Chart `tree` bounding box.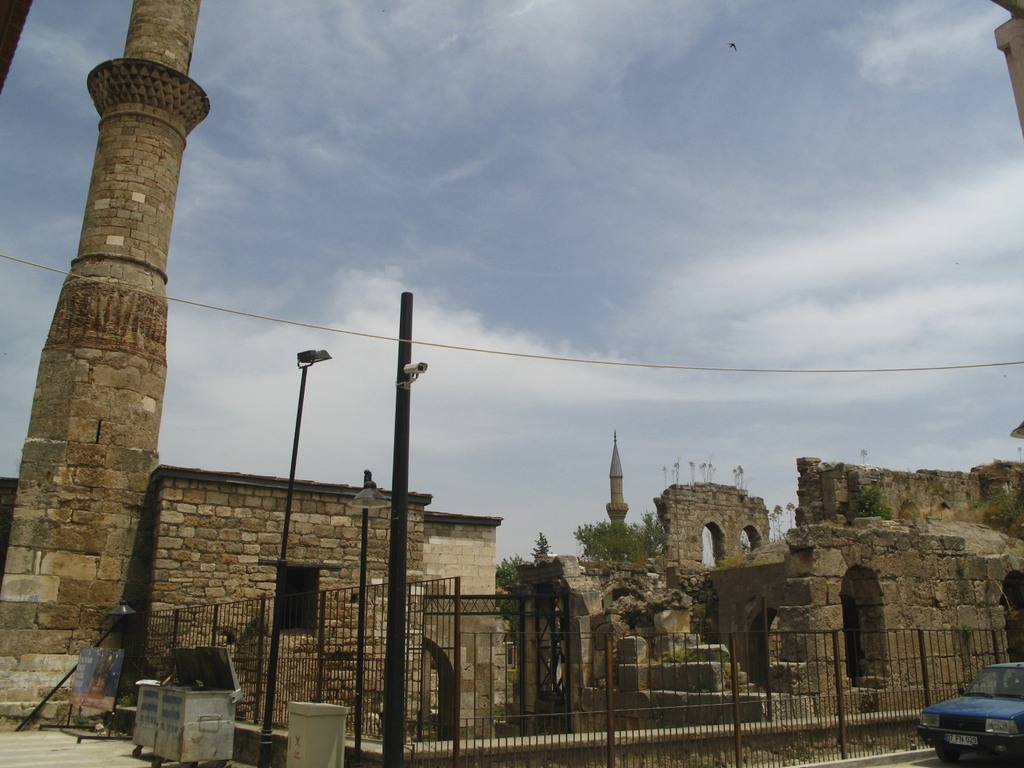
Charted: bbox=(490, 552, 532, 653).
